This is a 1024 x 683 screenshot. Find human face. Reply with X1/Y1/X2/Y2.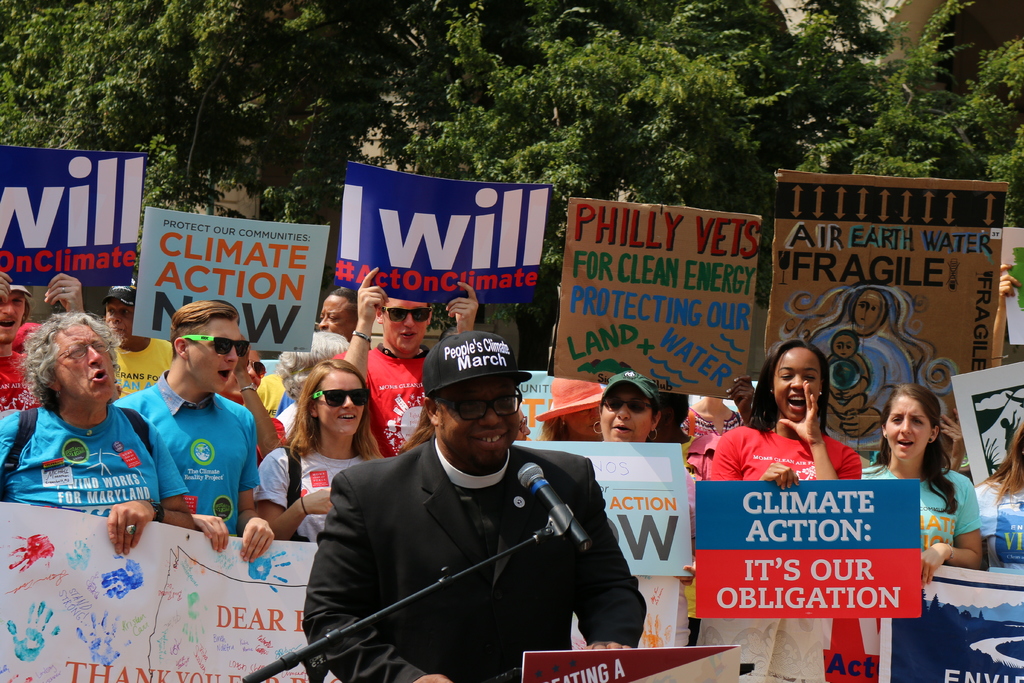
885/395/930/462.
